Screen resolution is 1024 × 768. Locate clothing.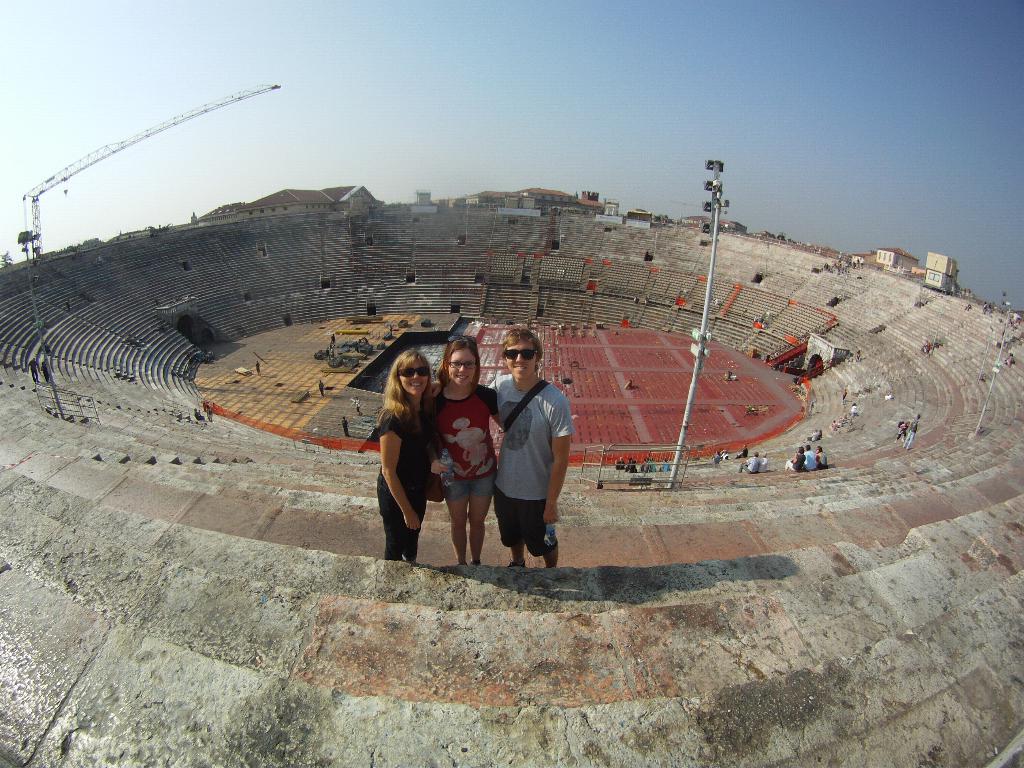
select_region(480, 348, 572, 564).
